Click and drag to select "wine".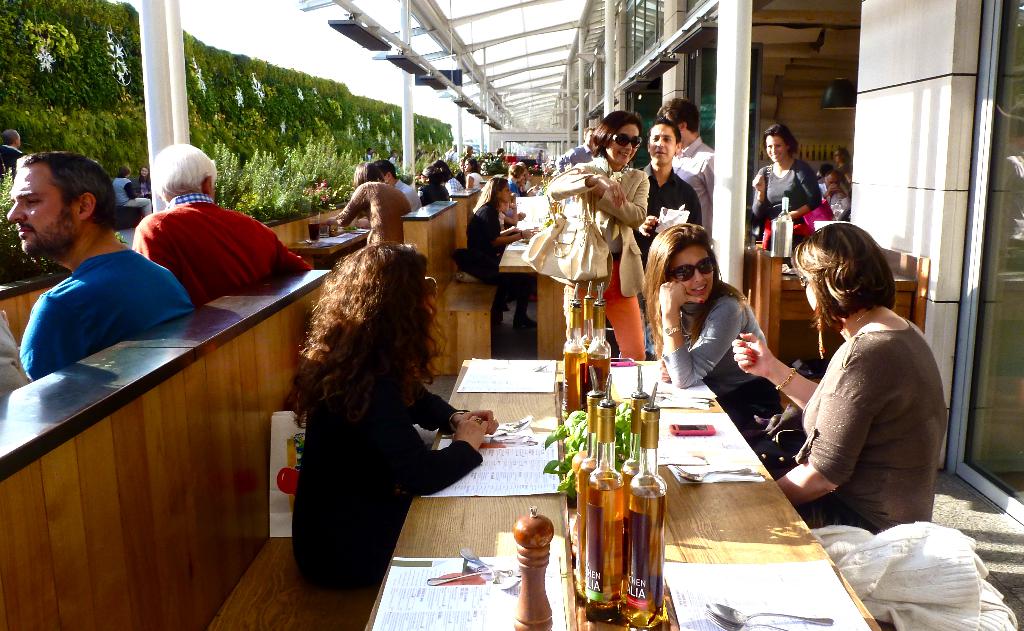
Selection: Rect(584, 354, 608, 410).
